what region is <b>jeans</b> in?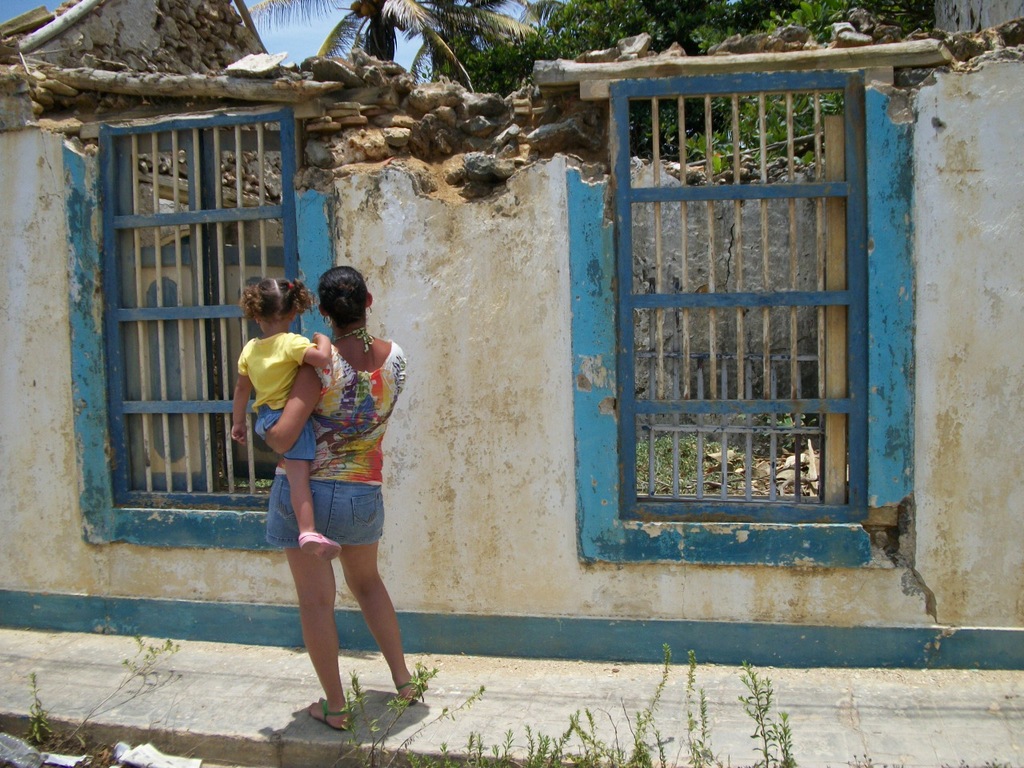
264/474/385/548.
